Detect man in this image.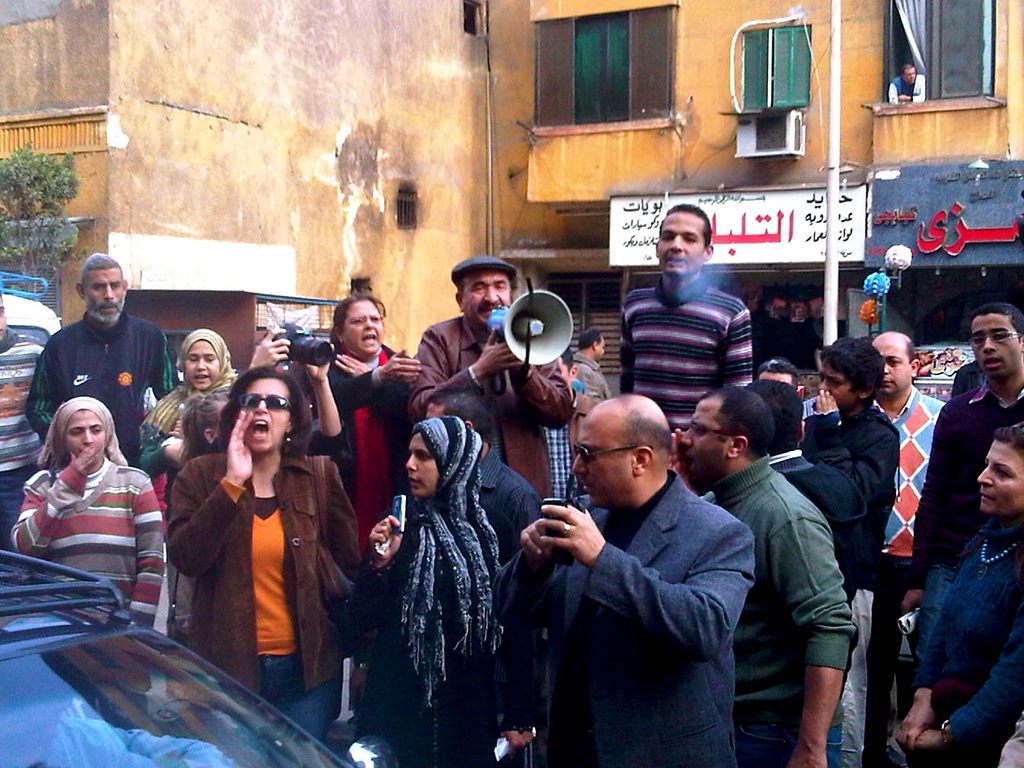
Detection: <region>620, 203, 760, 429</region>.
